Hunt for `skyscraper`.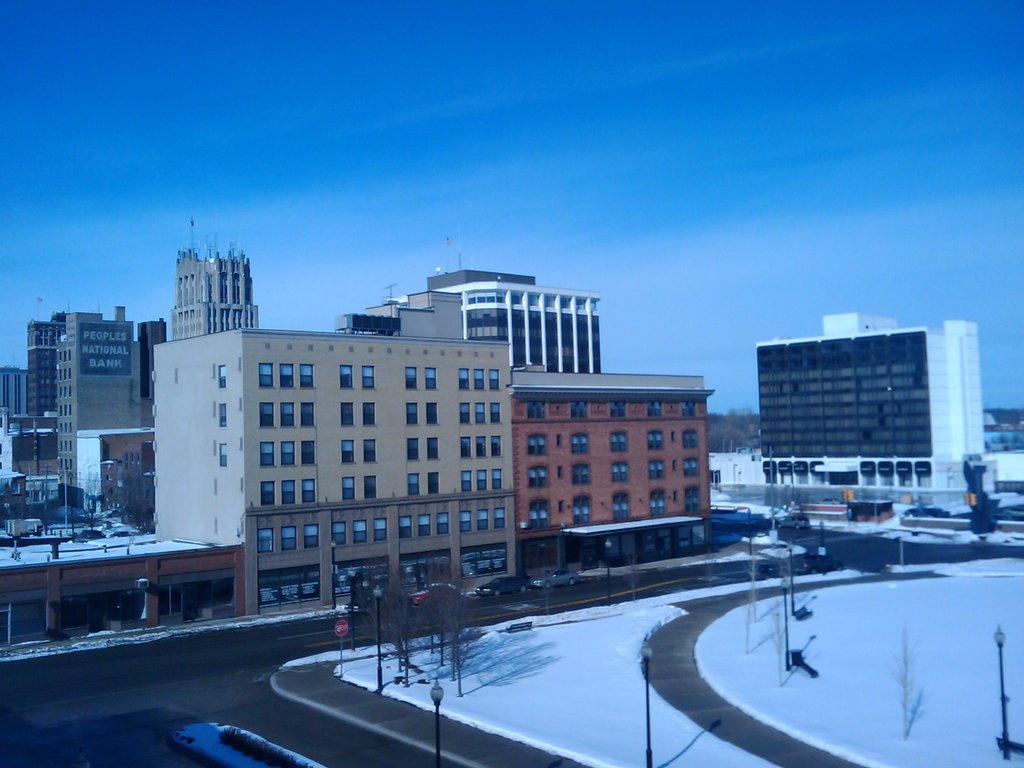
Hunted down at BBox(23, 301, 105, 449).
